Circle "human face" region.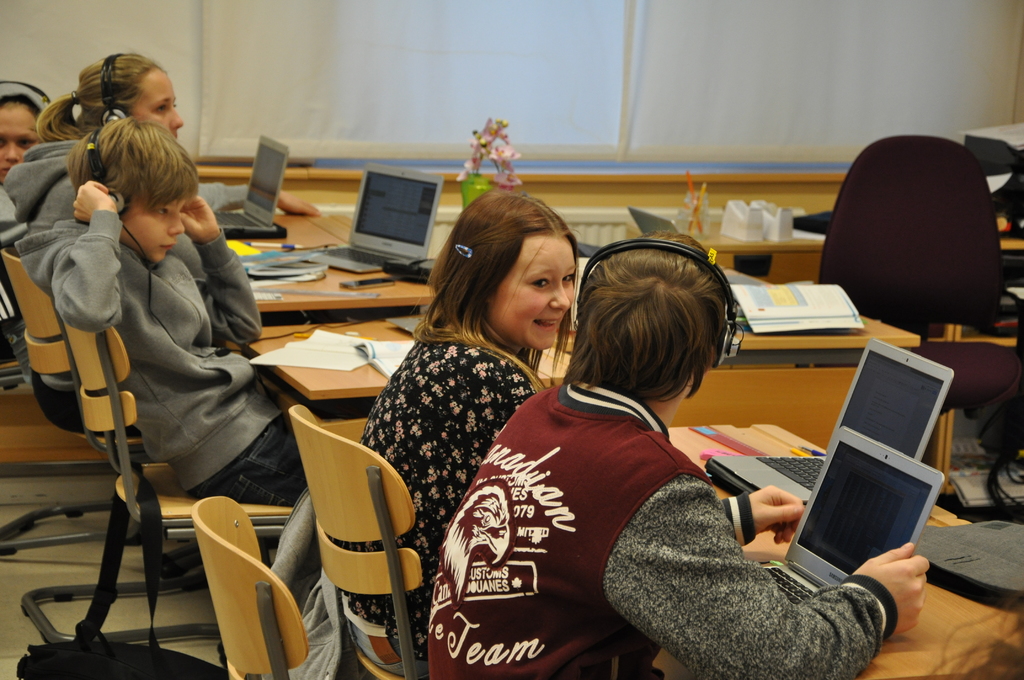
Region: BBox(476, 229, 579, 350).
